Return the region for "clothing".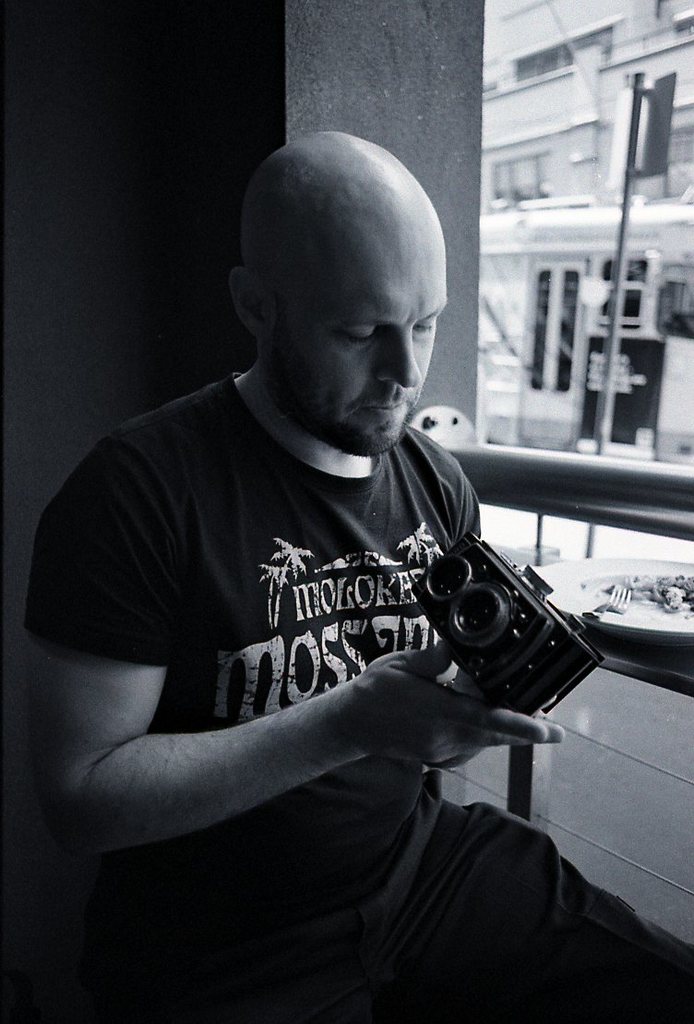
<bbox>44, 287, 592, 982</bbox>.
